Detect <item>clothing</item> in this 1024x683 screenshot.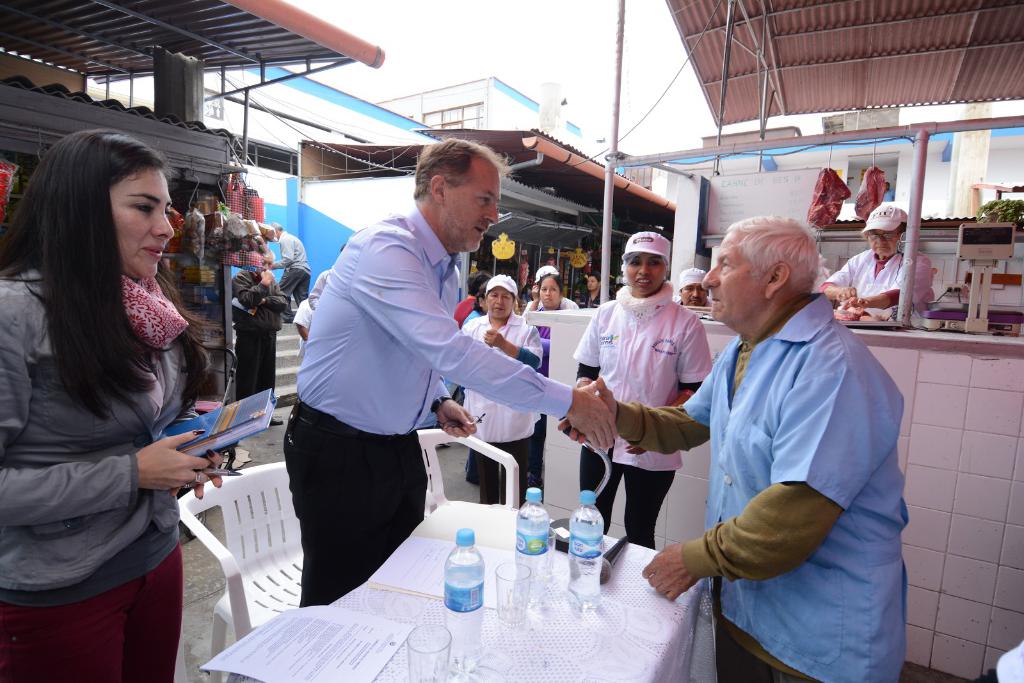
Detection: crop(1, 252, 204, 682).
